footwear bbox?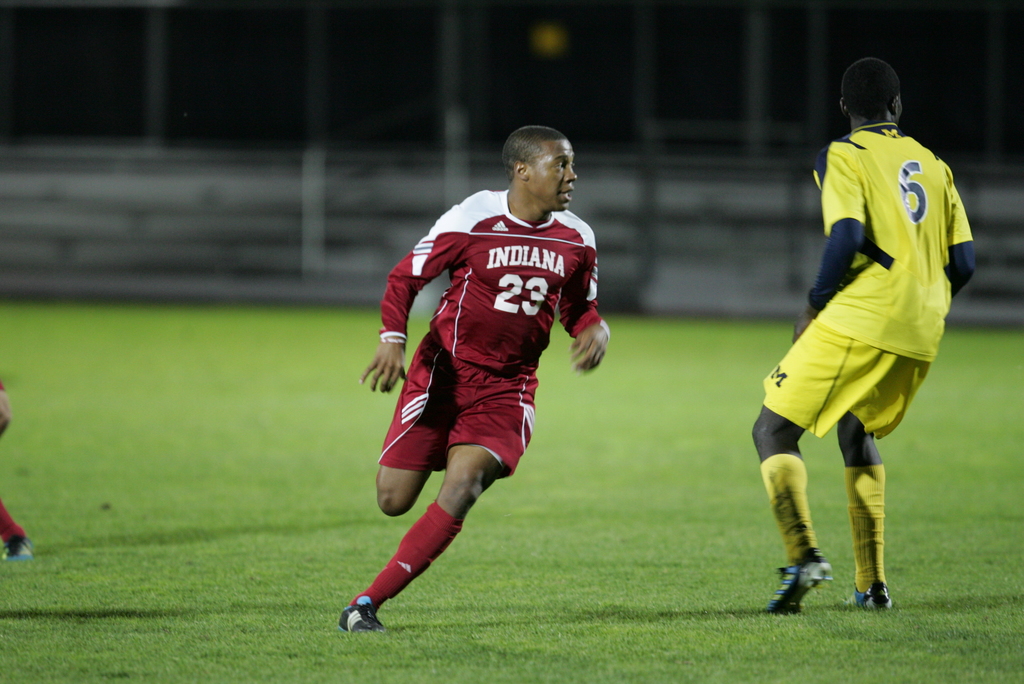
box=[3, 536, 36, 562]
